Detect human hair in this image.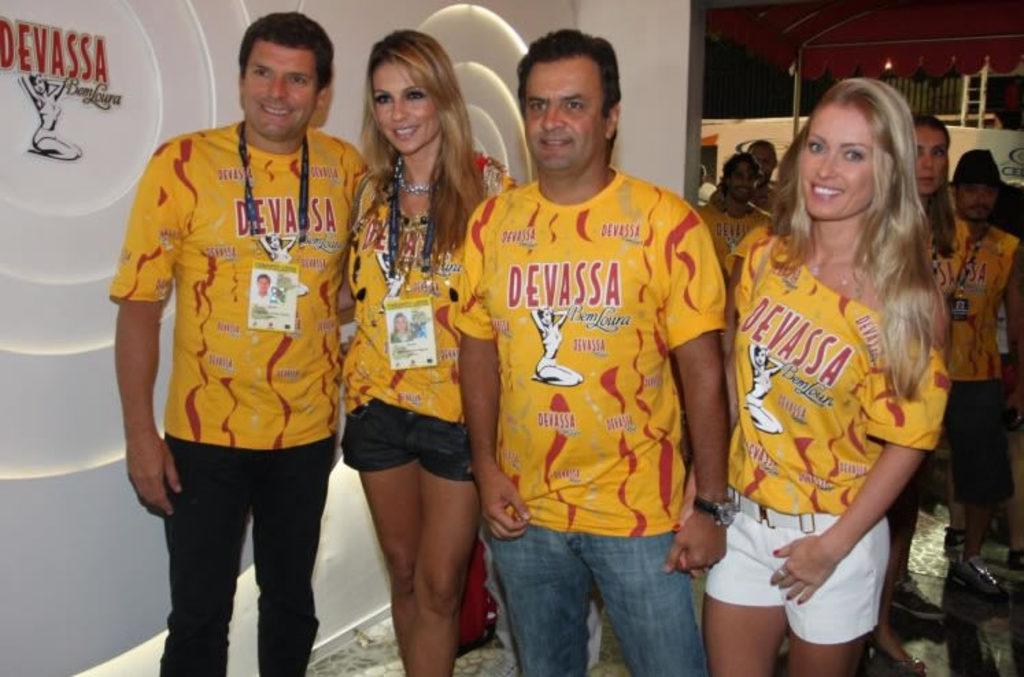
Detection: [513,36,621,164].
